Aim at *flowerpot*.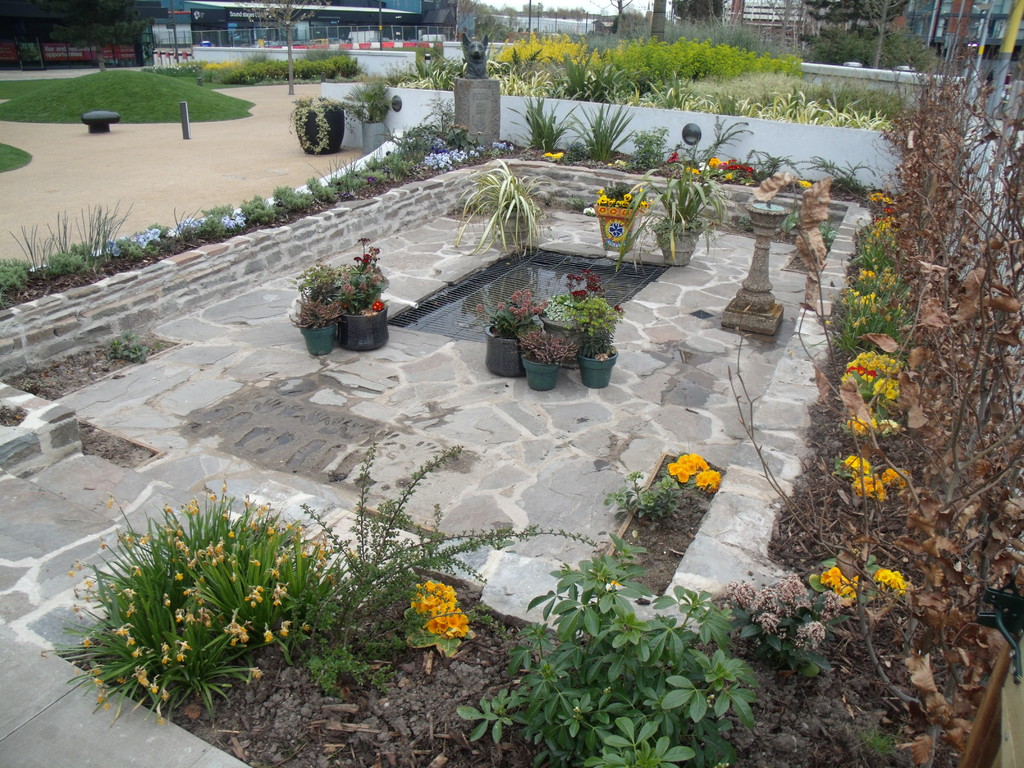
Aimed at Rect(295, 104, 346, 155).
